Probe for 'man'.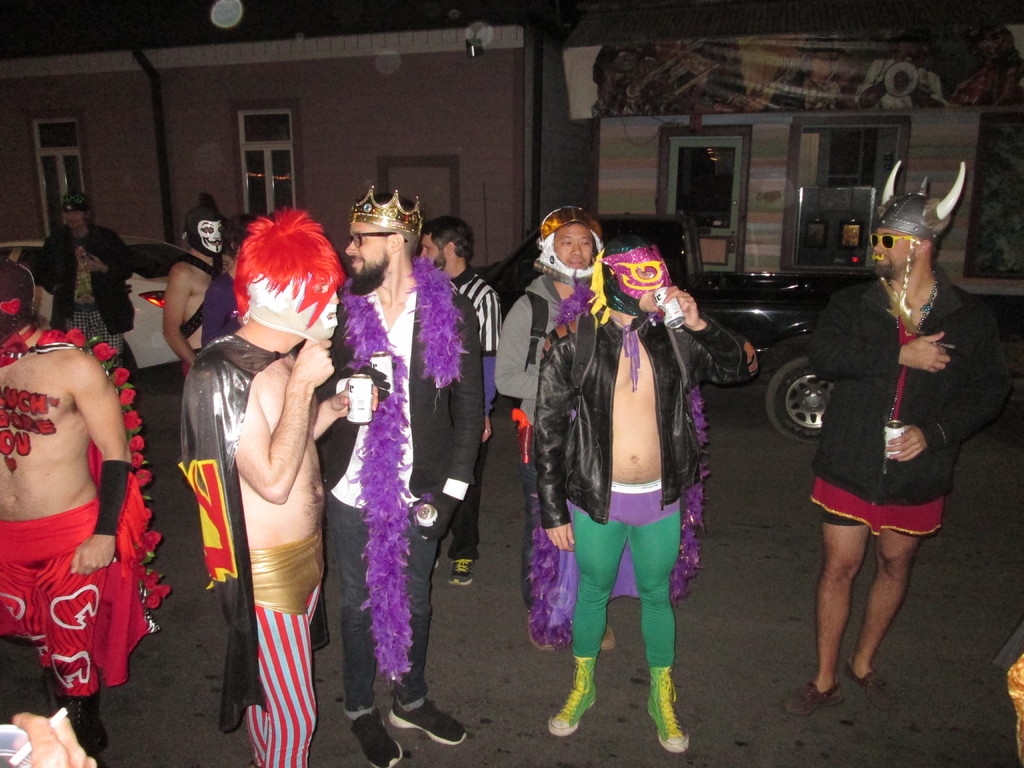
Probe result: 785,188,1011,717.
